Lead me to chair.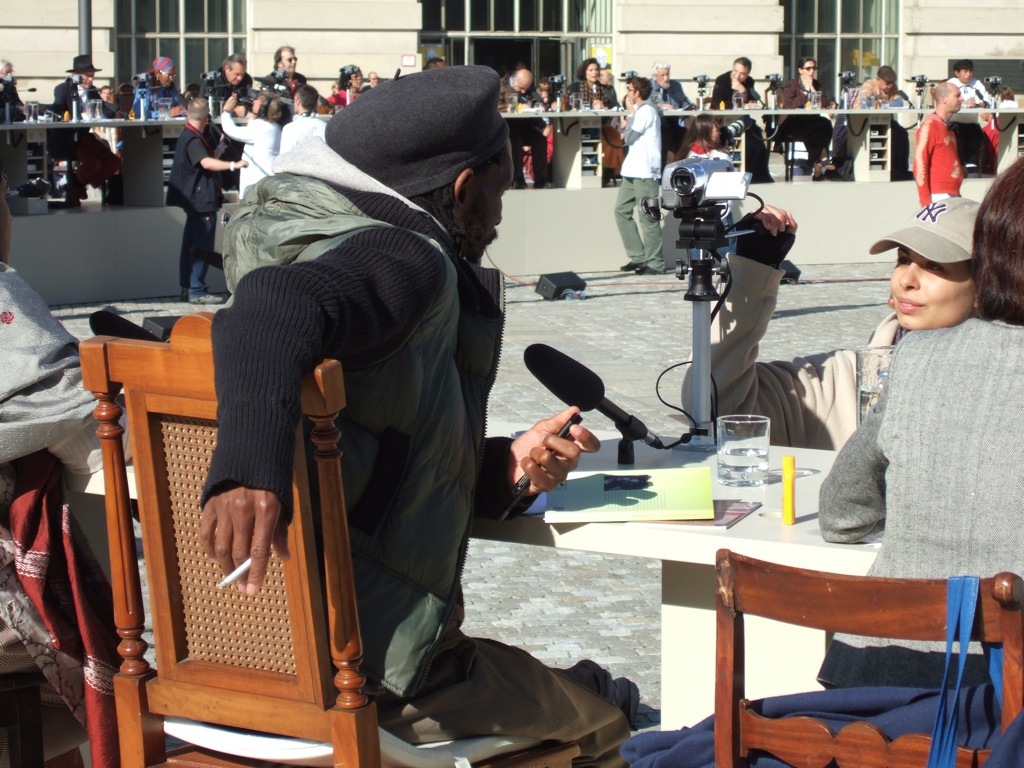
Lead to detection(75, 308, 579, 767).
